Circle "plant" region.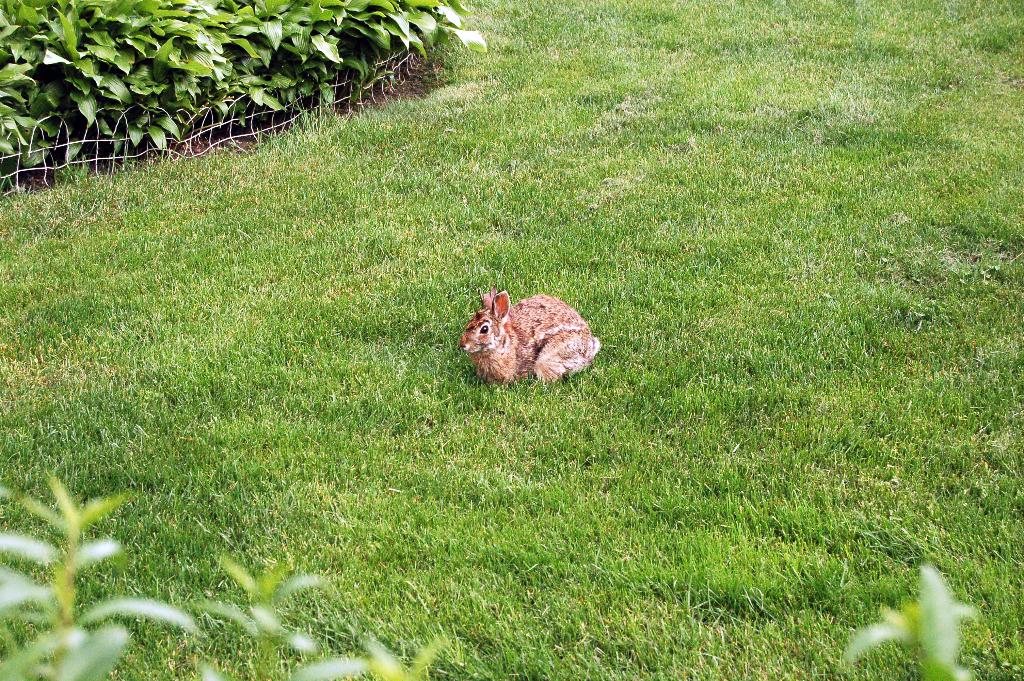
Region: {"x1": 0, "y1": 0, "x2": 1023, "y2": 680}.
